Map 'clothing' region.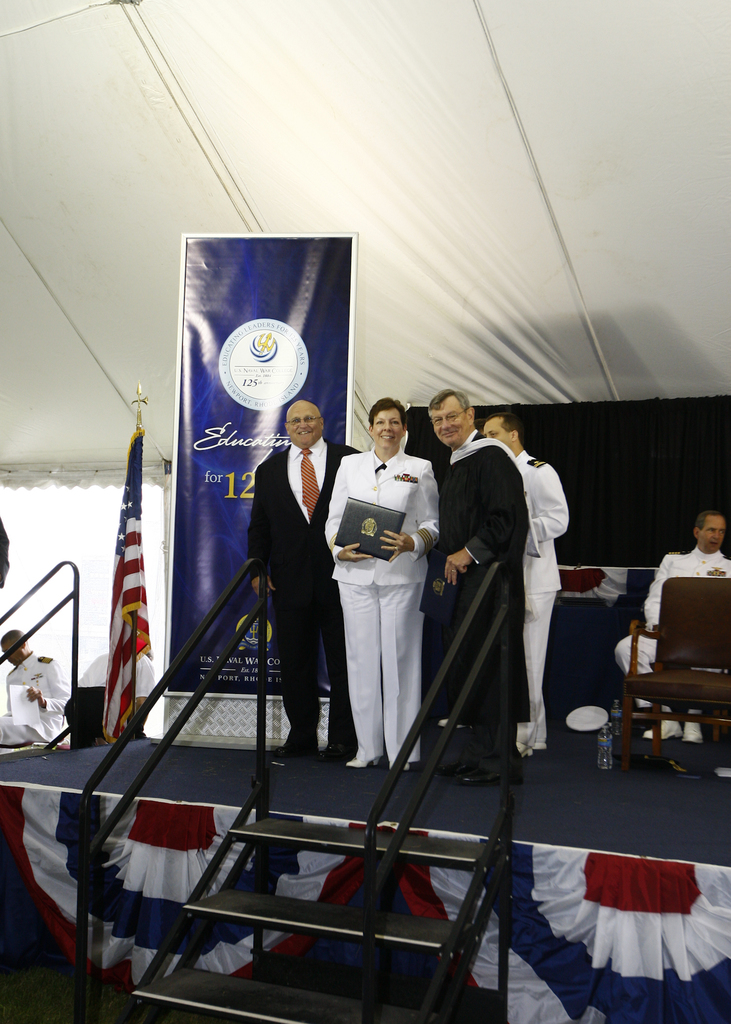
Mapped to locate(520, 442, 572, 755).
